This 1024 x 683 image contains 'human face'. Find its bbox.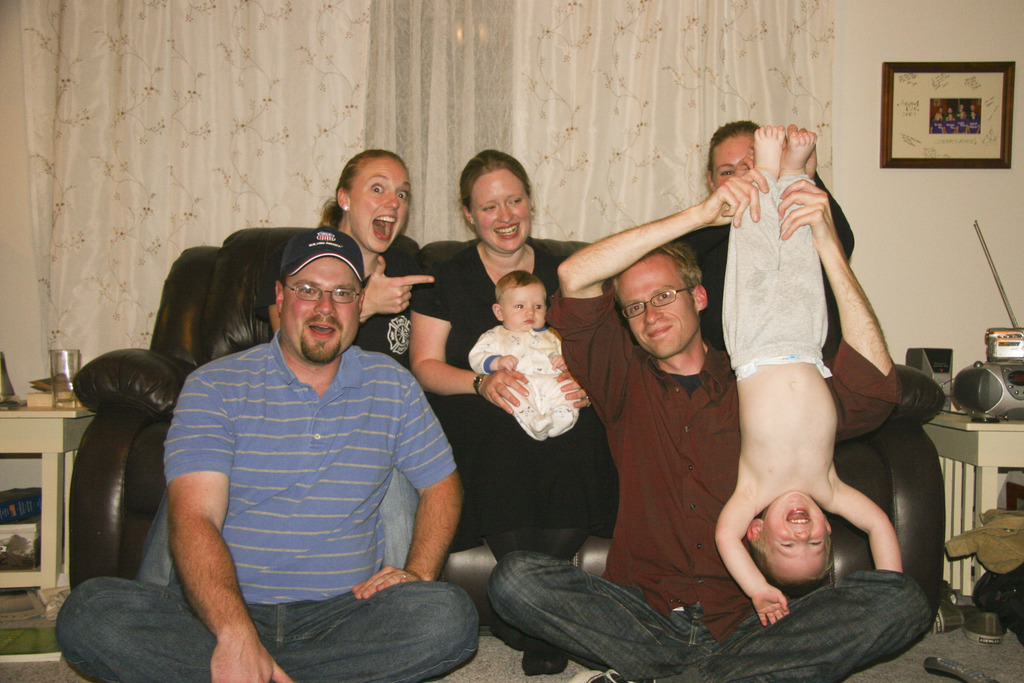
box(283, 261, 367, 366).
